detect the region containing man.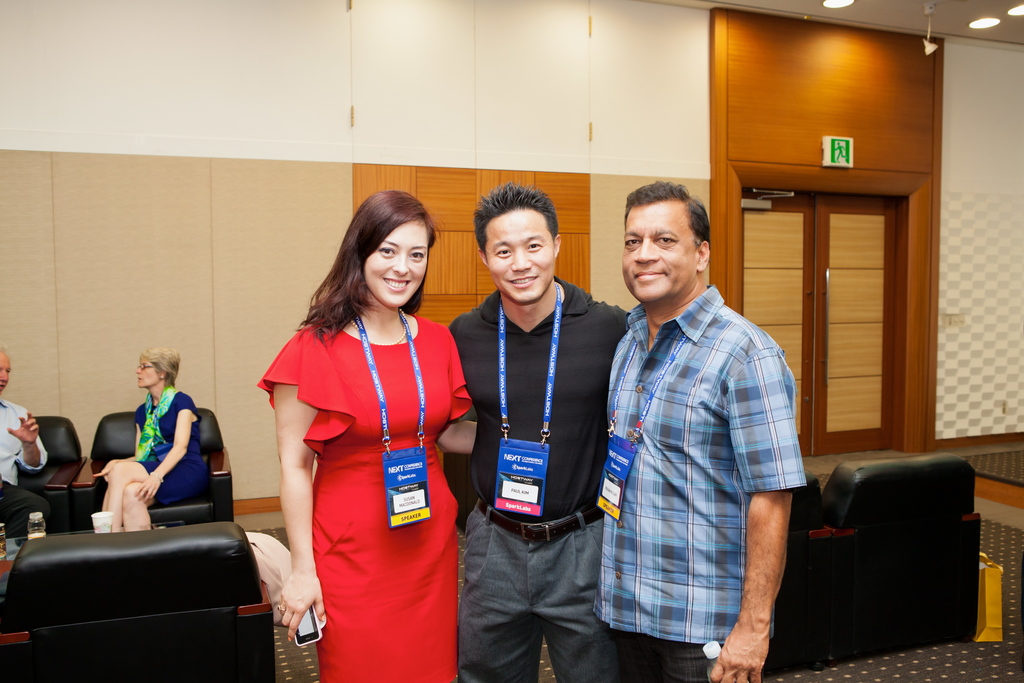
bbox=[590, 158, 819, 673].
